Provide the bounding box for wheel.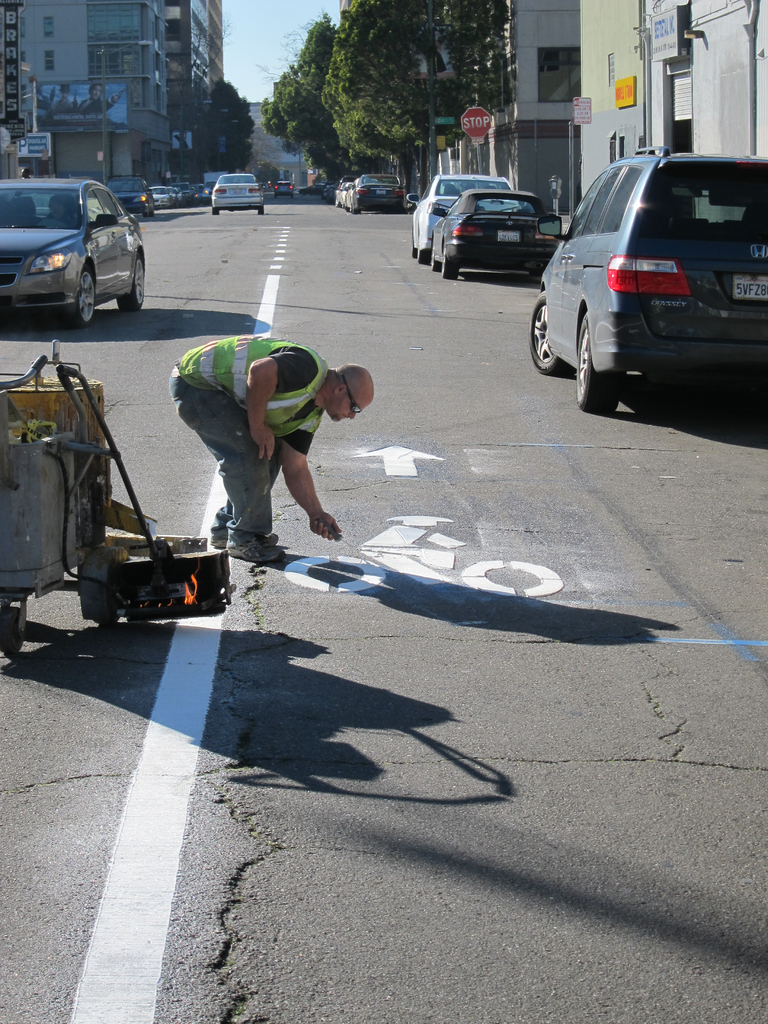
box=[571, 312, 621, 411].
